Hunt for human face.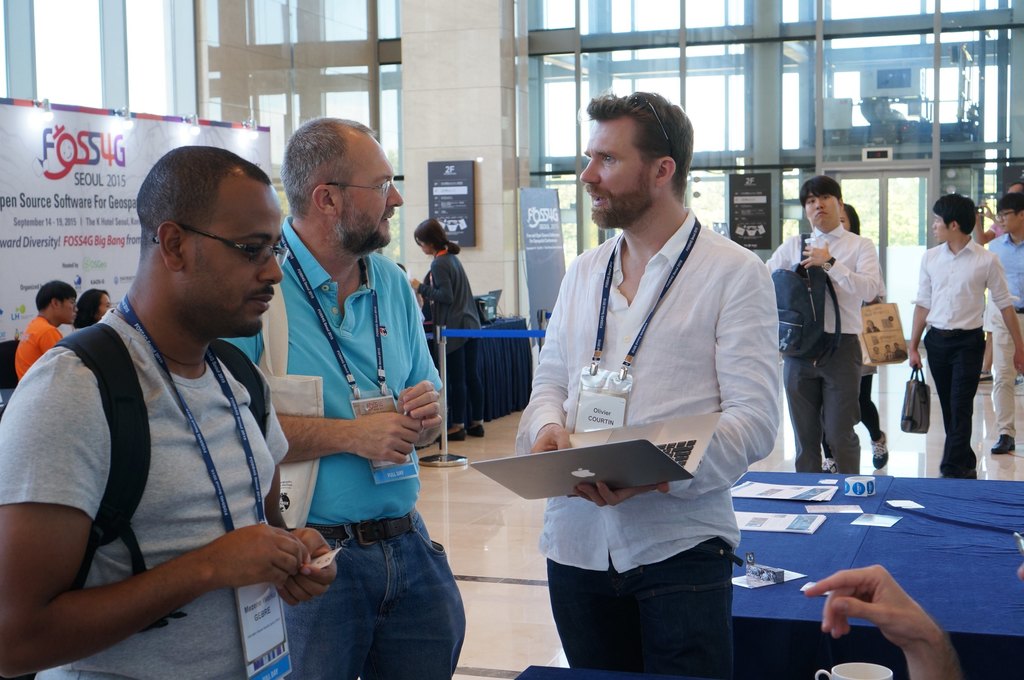
Hunted down at 58,294,76,318.
